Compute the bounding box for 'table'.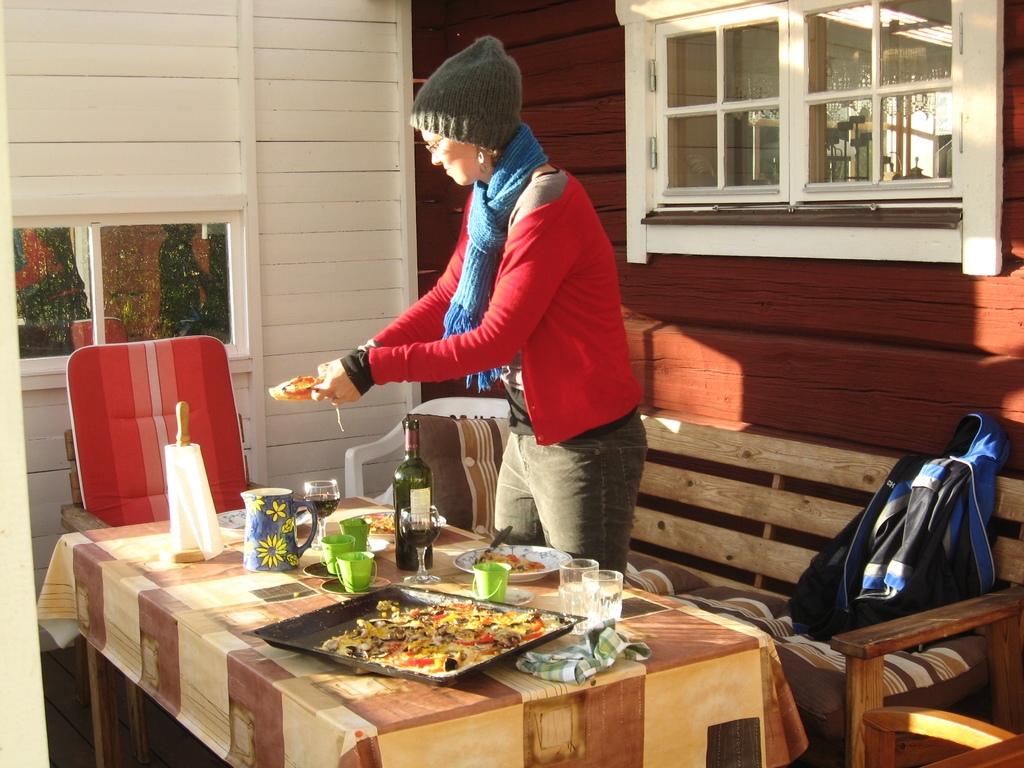
crop(63, 500, 776, 761).
